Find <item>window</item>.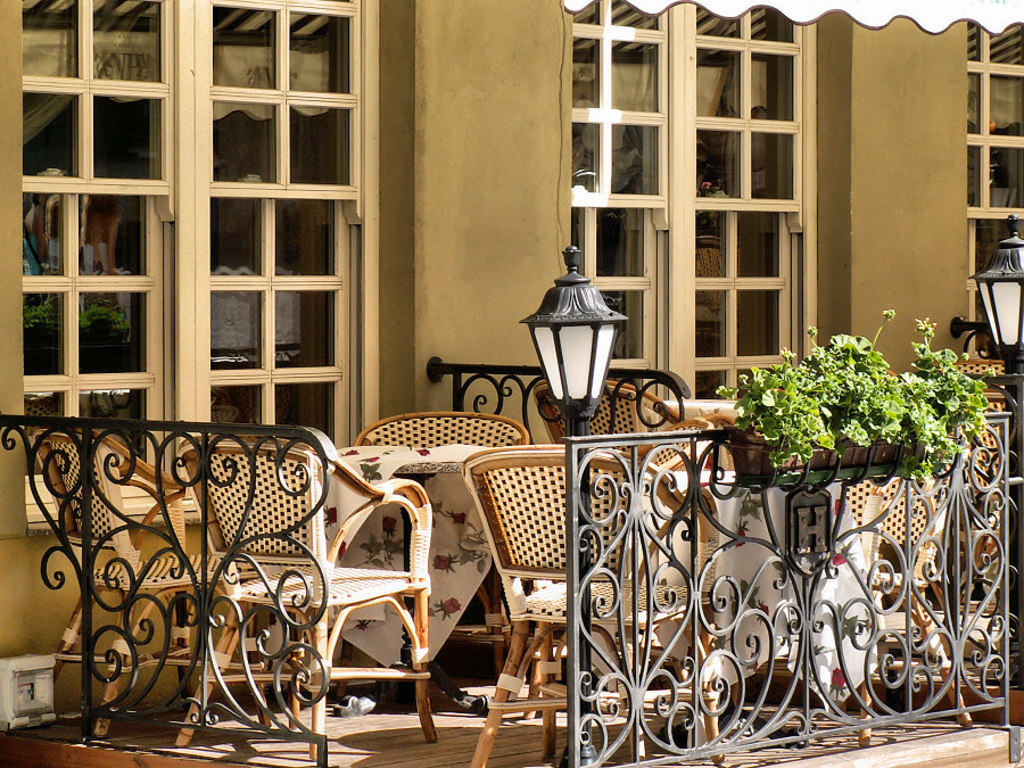
562, 5, 815, 400.
